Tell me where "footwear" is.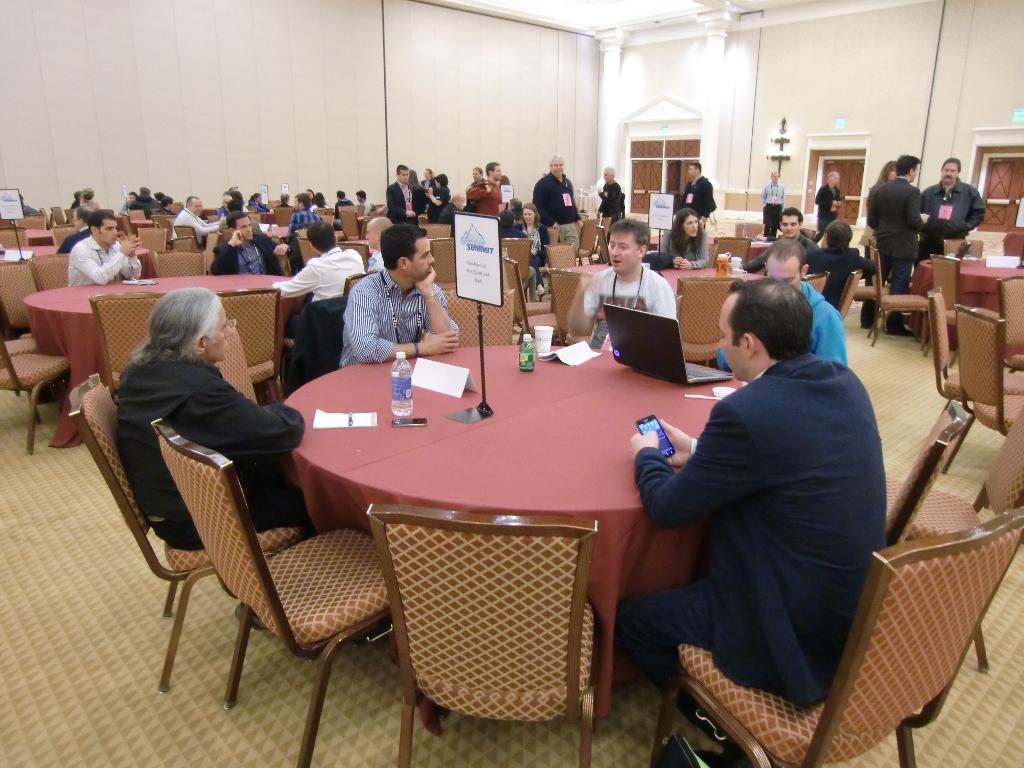
"footwear" is at 886 322 920 339.
